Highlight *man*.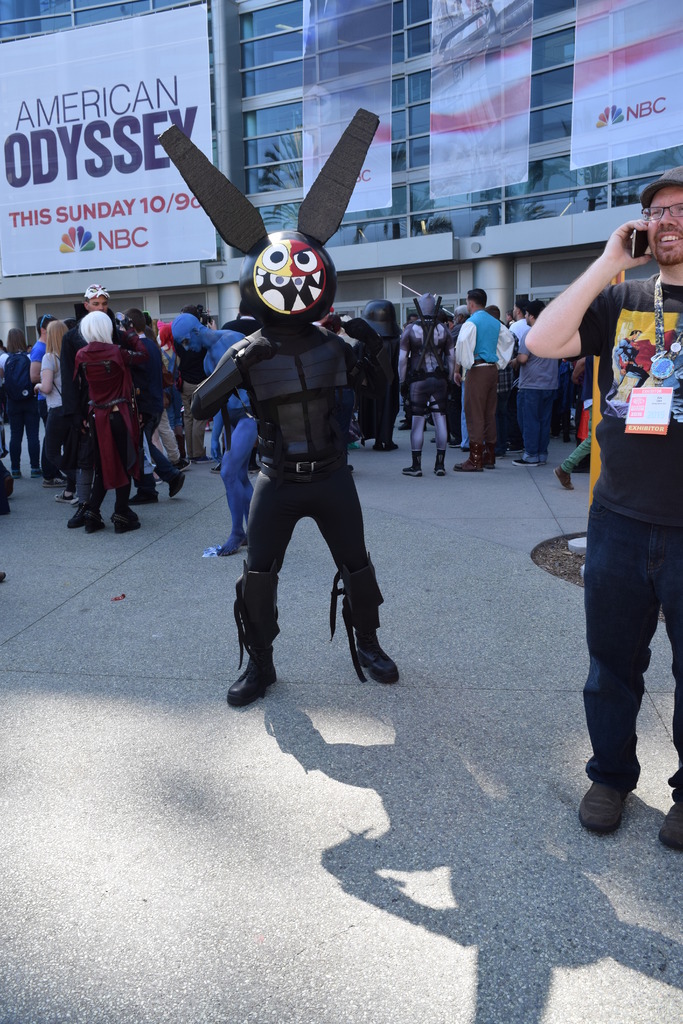
Highlighted region: bbox(397, 292, 455, 477).
